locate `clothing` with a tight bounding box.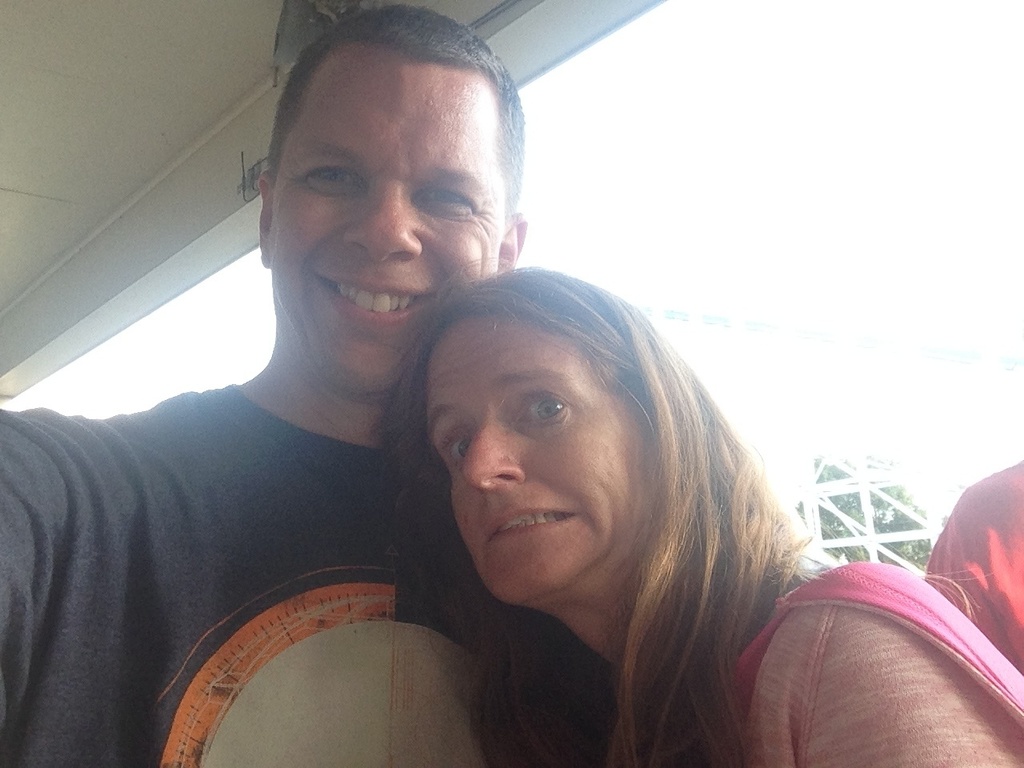
box=[714, 562, 1023, 767].
